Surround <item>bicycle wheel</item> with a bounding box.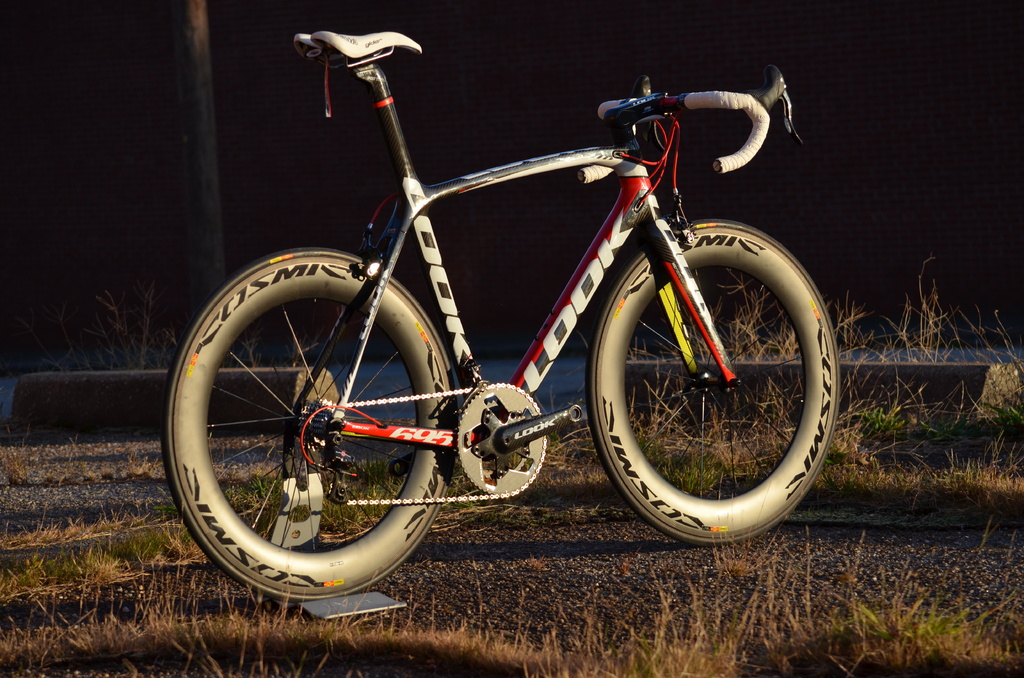
l=580, t=220, r=834, b=549.
